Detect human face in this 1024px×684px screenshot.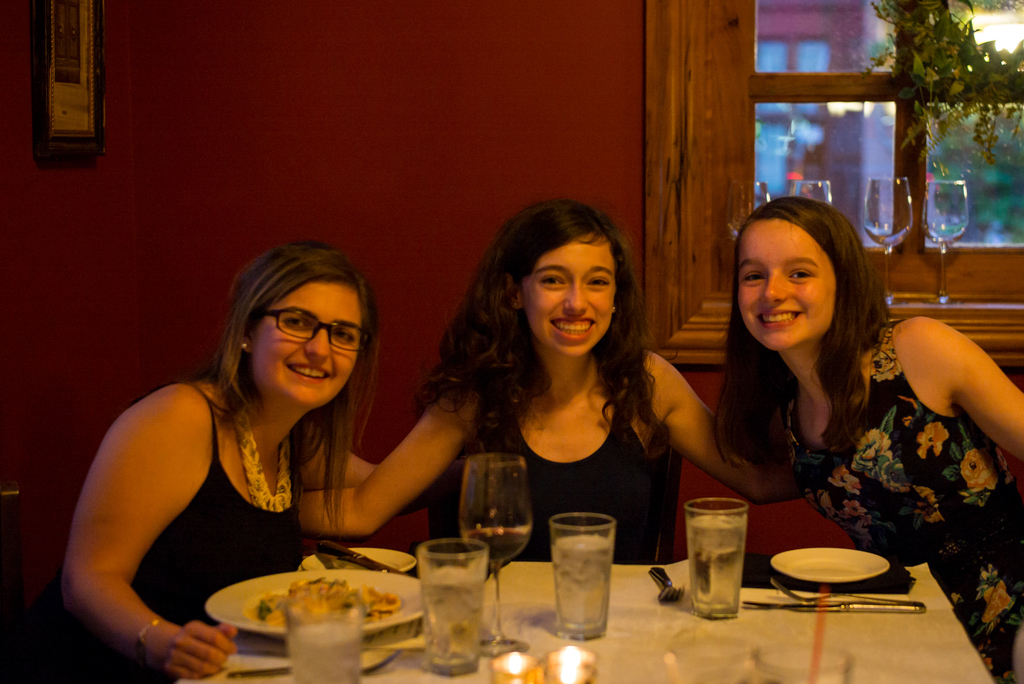
Detection: 738 215 837 349.
